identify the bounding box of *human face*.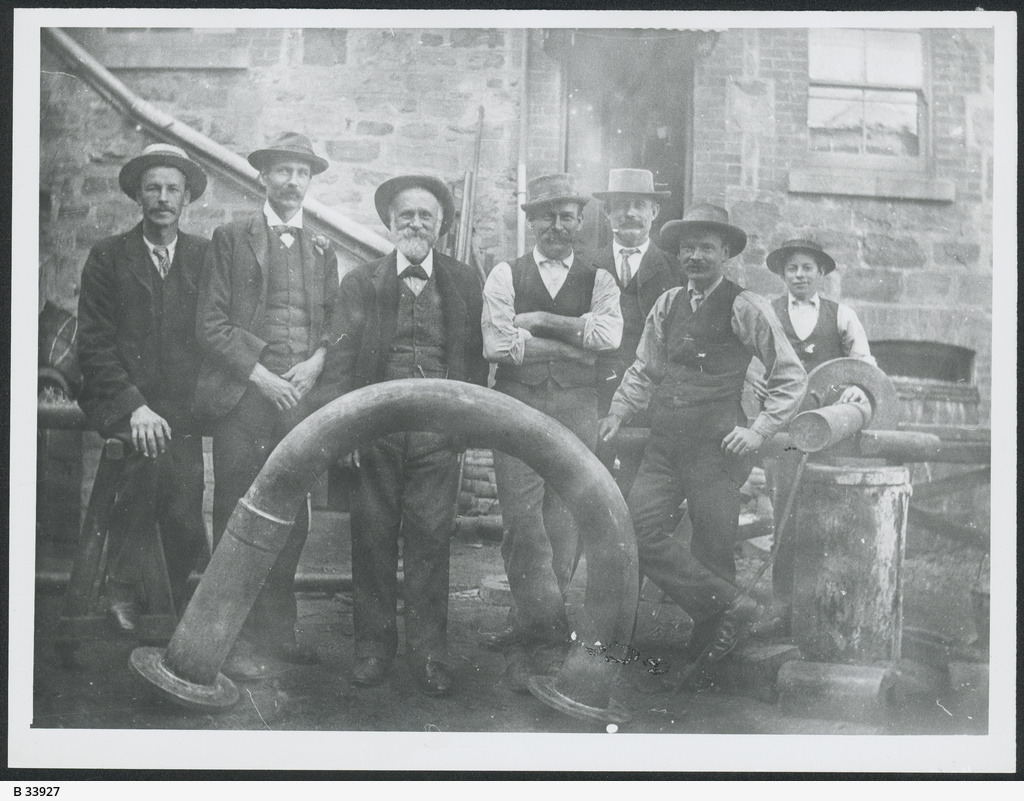
[682, 230, 717, 279].
